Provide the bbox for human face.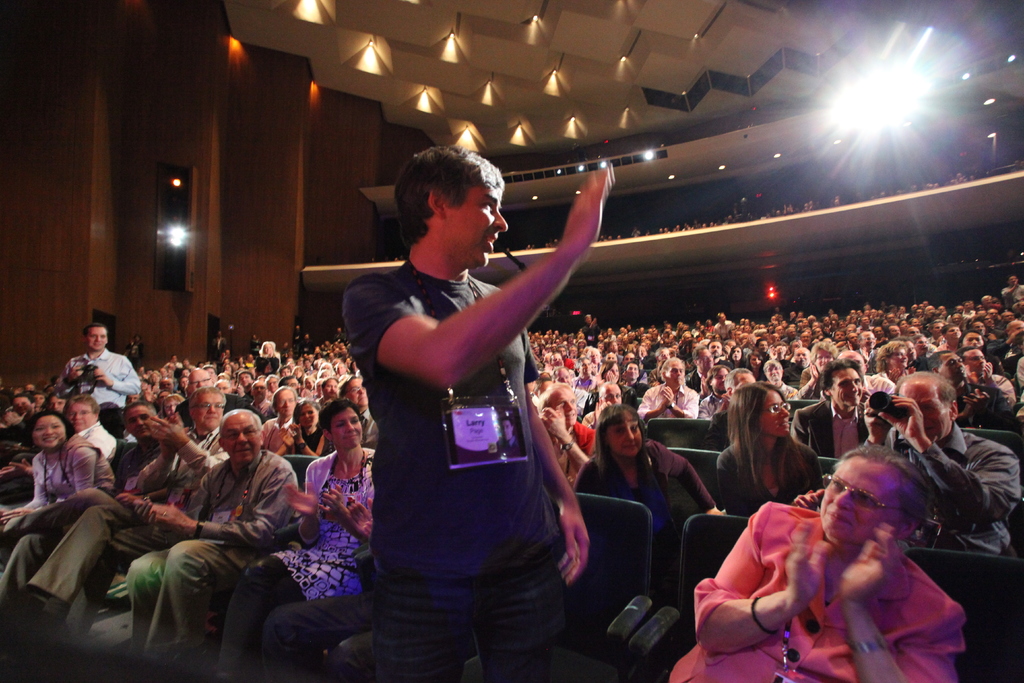
box(90, 327, 106, 352).
